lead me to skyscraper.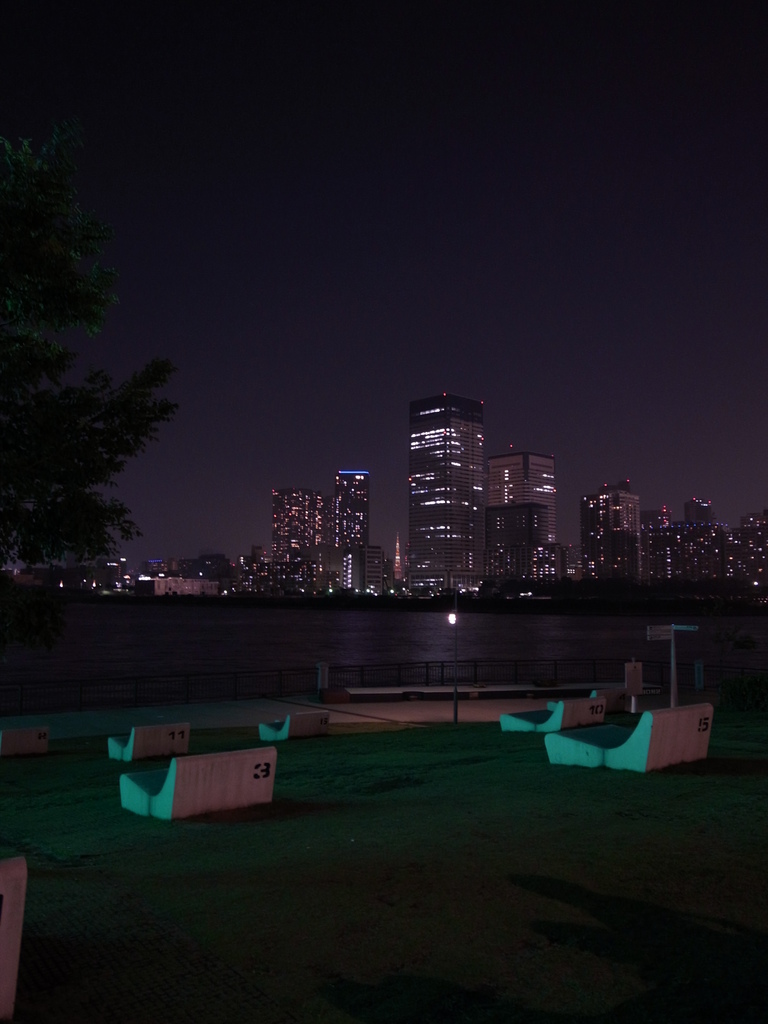
Lead to x1=573 y1=484 x2=653 y2=577.
